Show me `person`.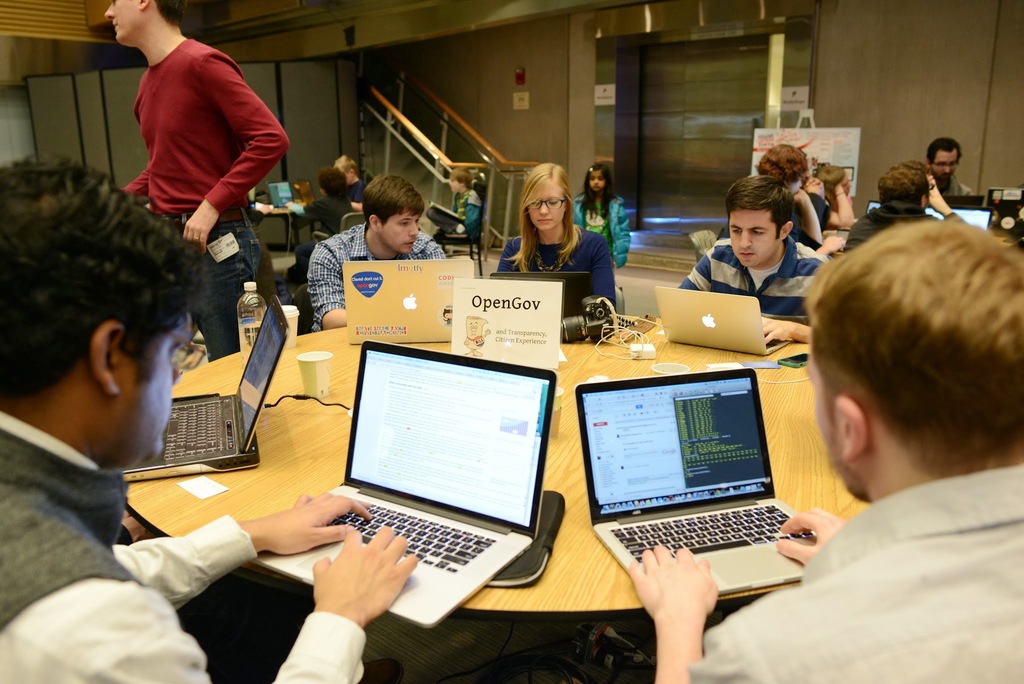
`person` is here: [left=296, top=170, right=366, bottom=256].
